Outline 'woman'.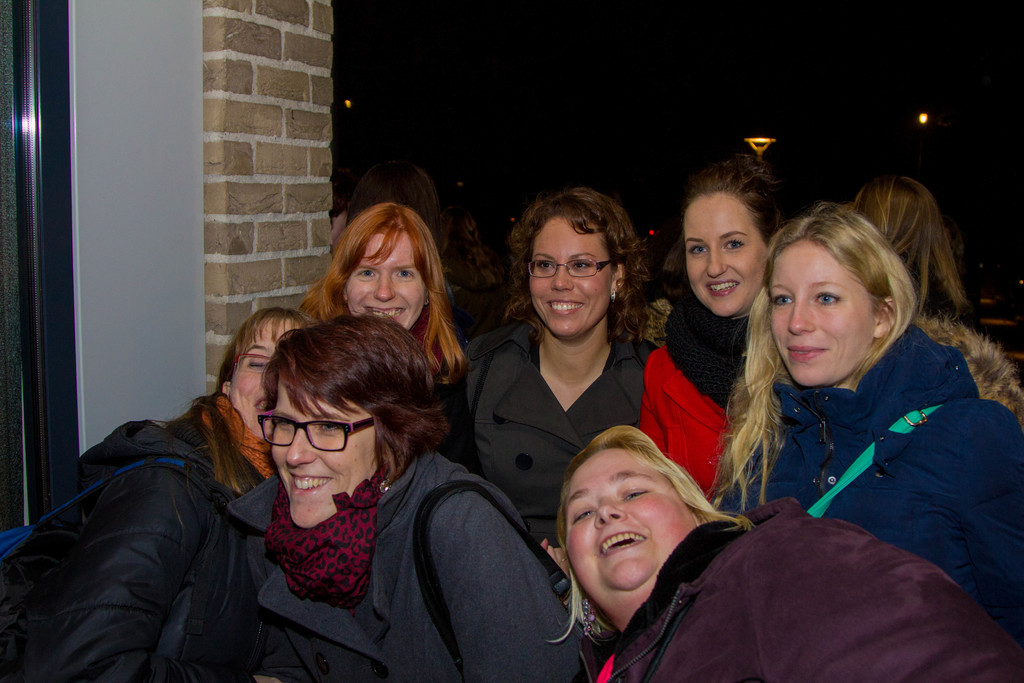
Outline: (left=703, top=203, right=1023, bottom=650).
